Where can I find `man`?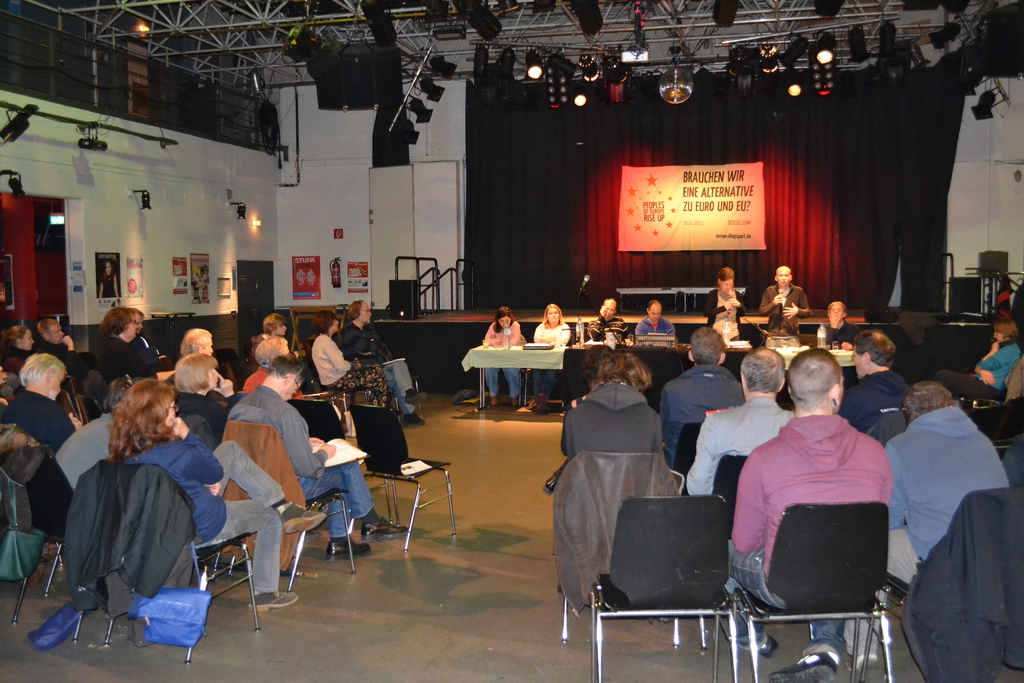
You can find it at BBox(34, 316, 73, 354).
